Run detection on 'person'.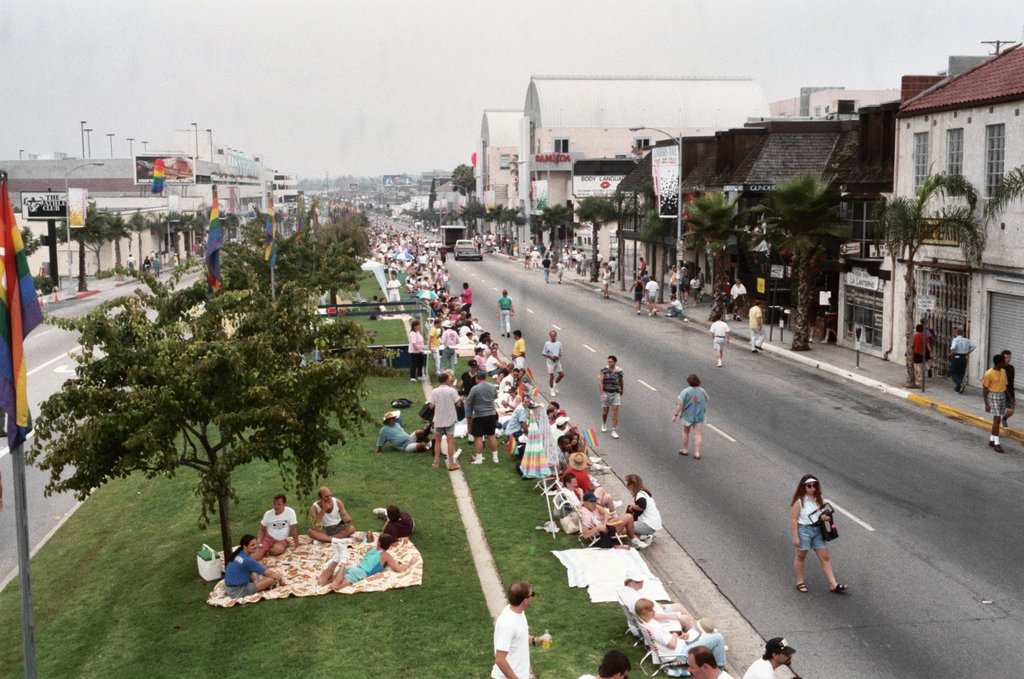
Result: [left=376, top=505, right=415, bottom=557].
